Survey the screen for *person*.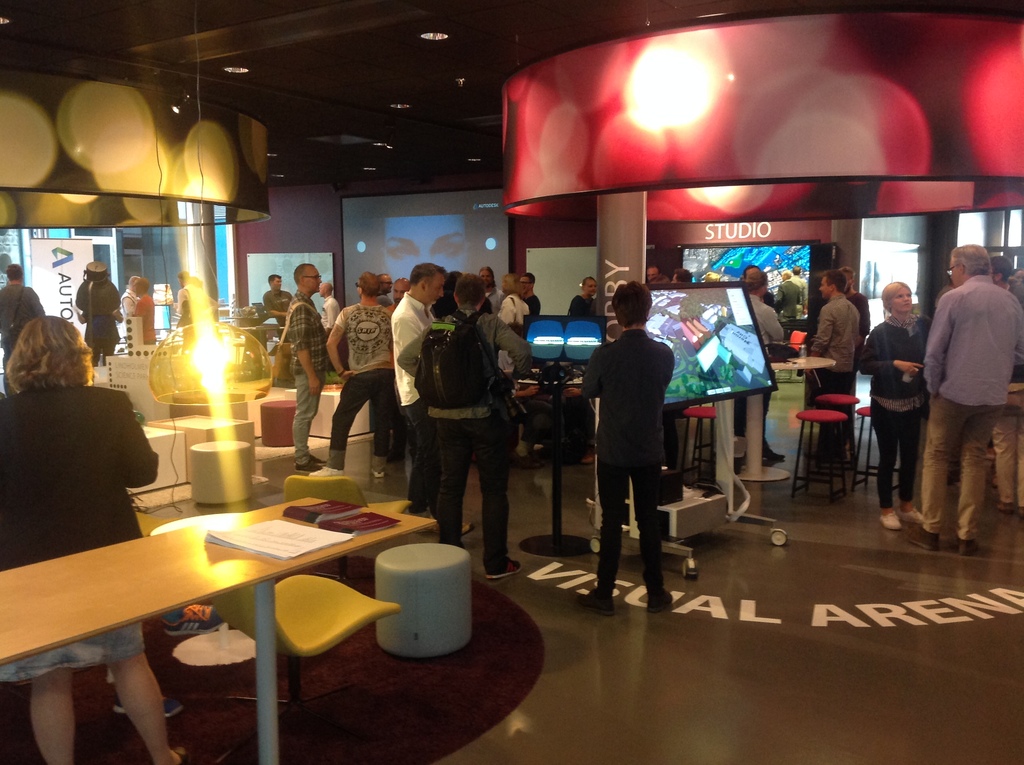
Survey found: x1=172 y1=271 x2=216 y2=335.
